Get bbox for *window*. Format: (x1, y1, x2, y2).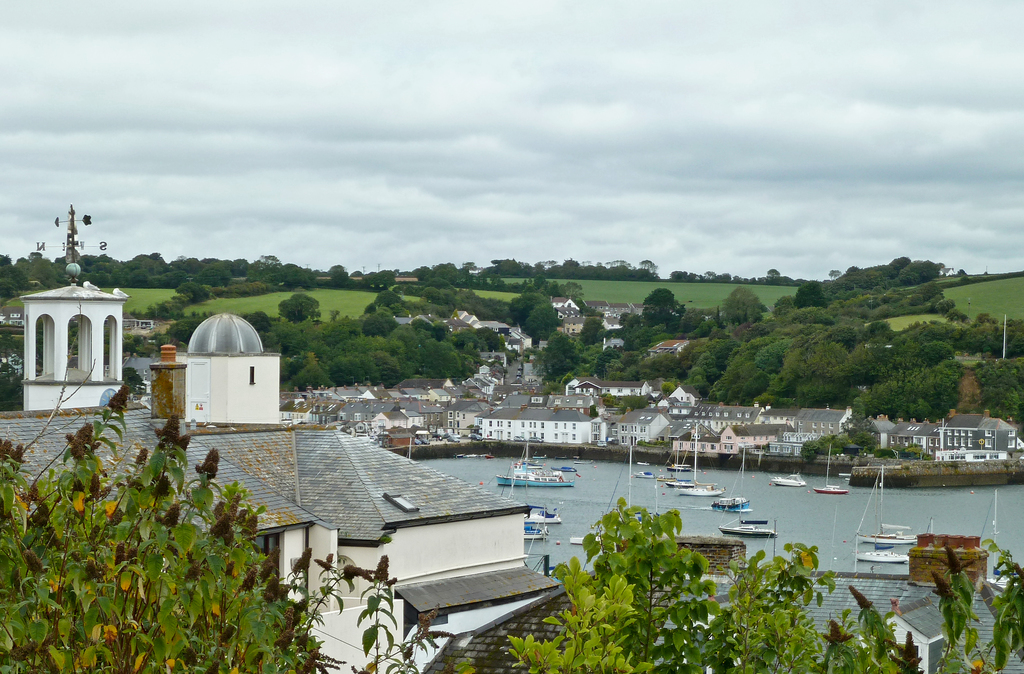
(446, 395, 449, 397).
